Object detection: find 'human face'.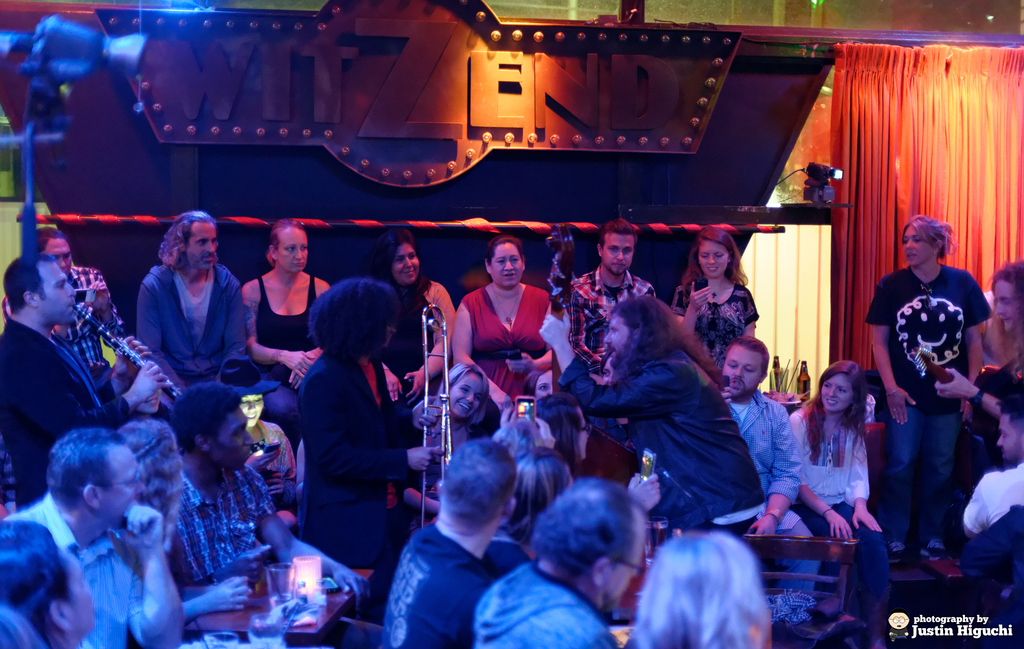
[42,261,77,327].
